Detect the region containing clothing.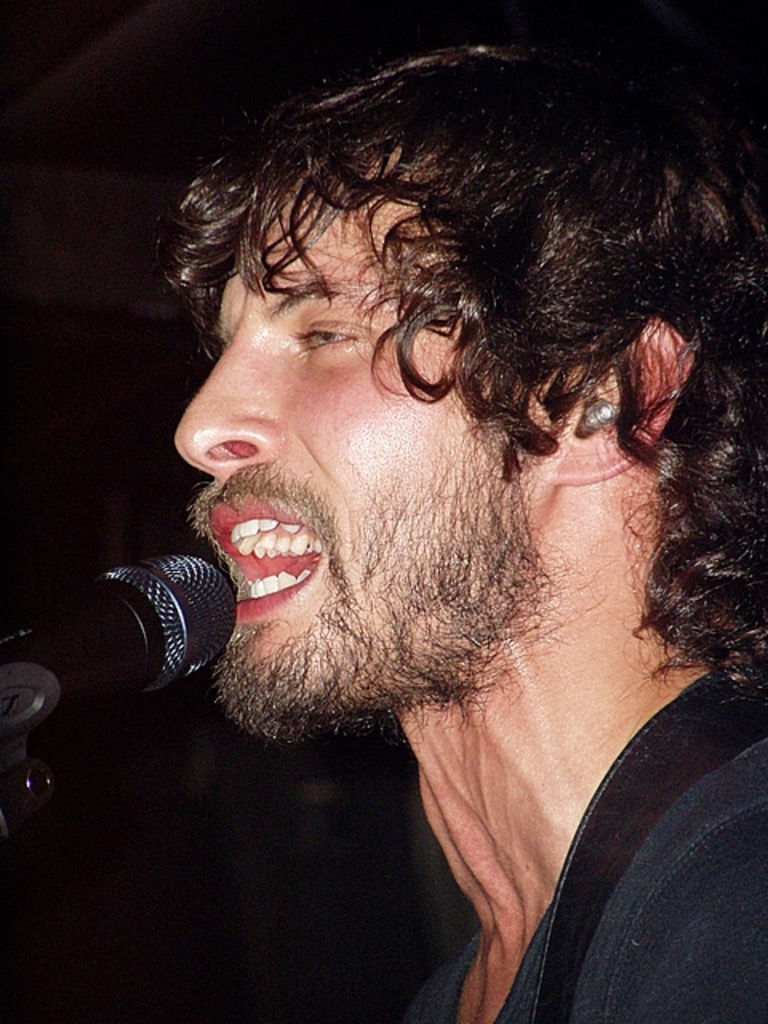
crop(0, 662, 766, 1022).
